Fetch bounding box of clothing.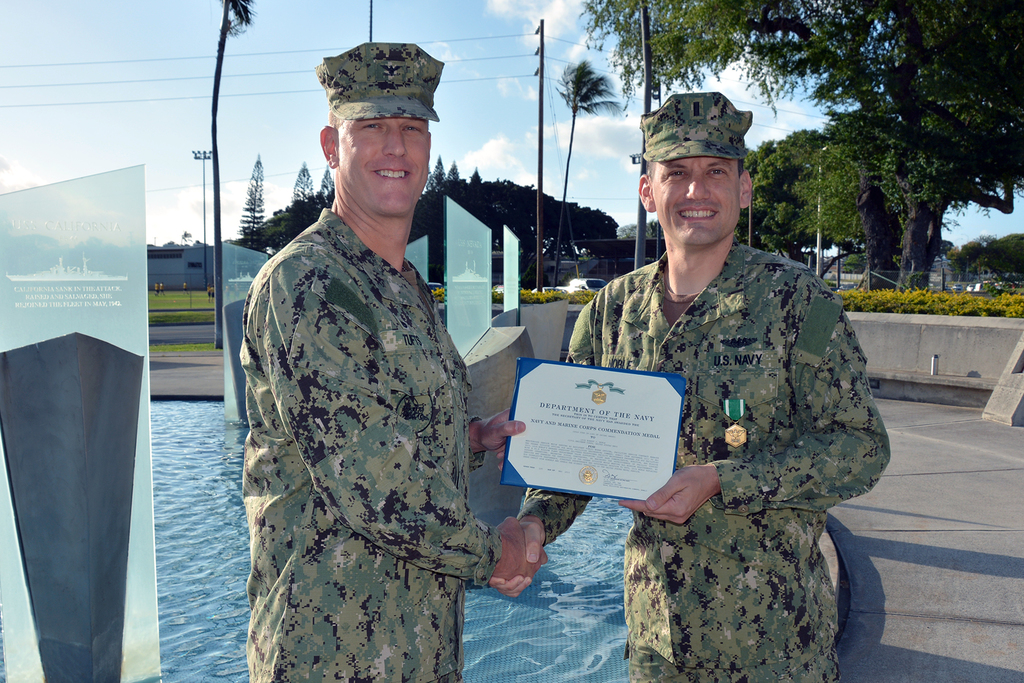
Bbox: 230/147/509/656.
